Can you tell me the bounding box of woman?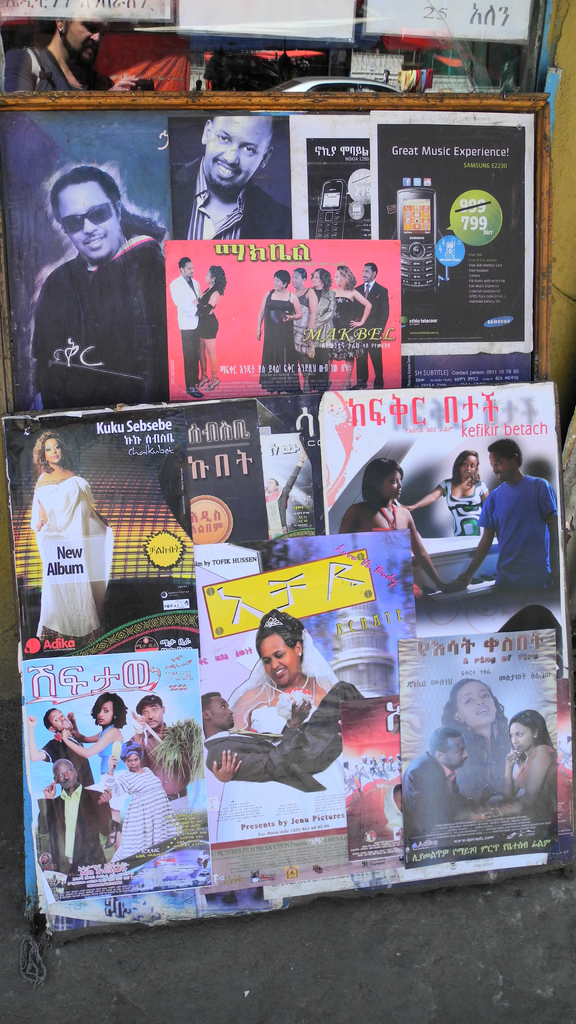
bbox=(217, 611, 332, 782).
